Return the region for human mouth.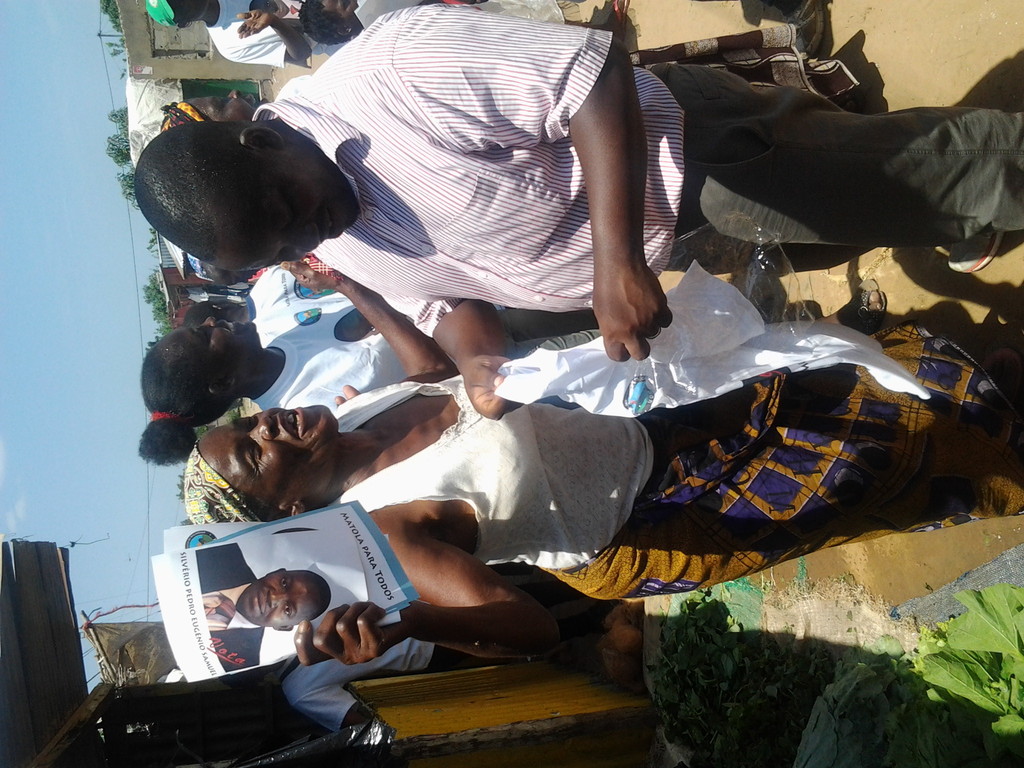
[x1=276, y1=406, x2=309, y2=442].
